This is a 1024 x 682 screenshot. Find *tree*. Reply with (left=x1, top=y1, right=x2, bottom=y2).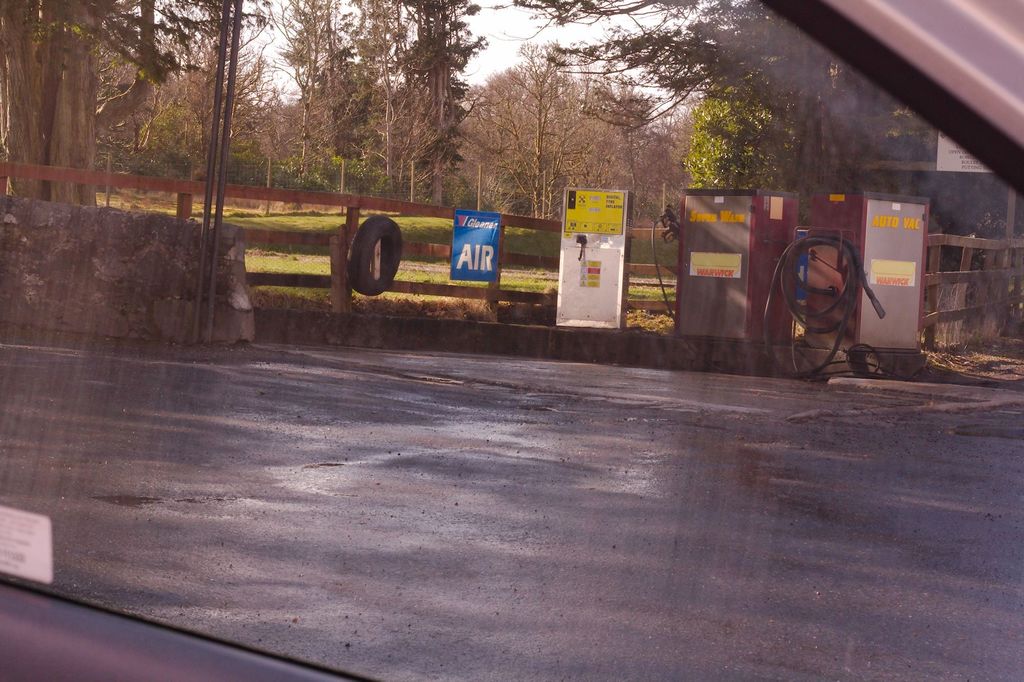
(left=514, top=0, right=851, bottom=187).
